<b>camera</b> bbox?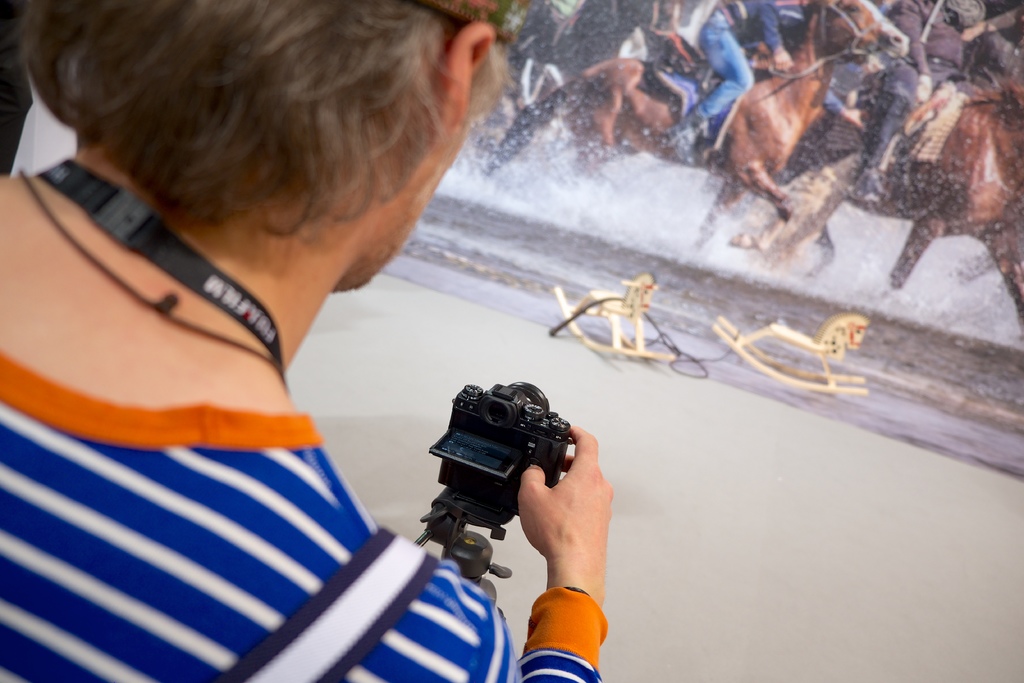
426/382/573/518
